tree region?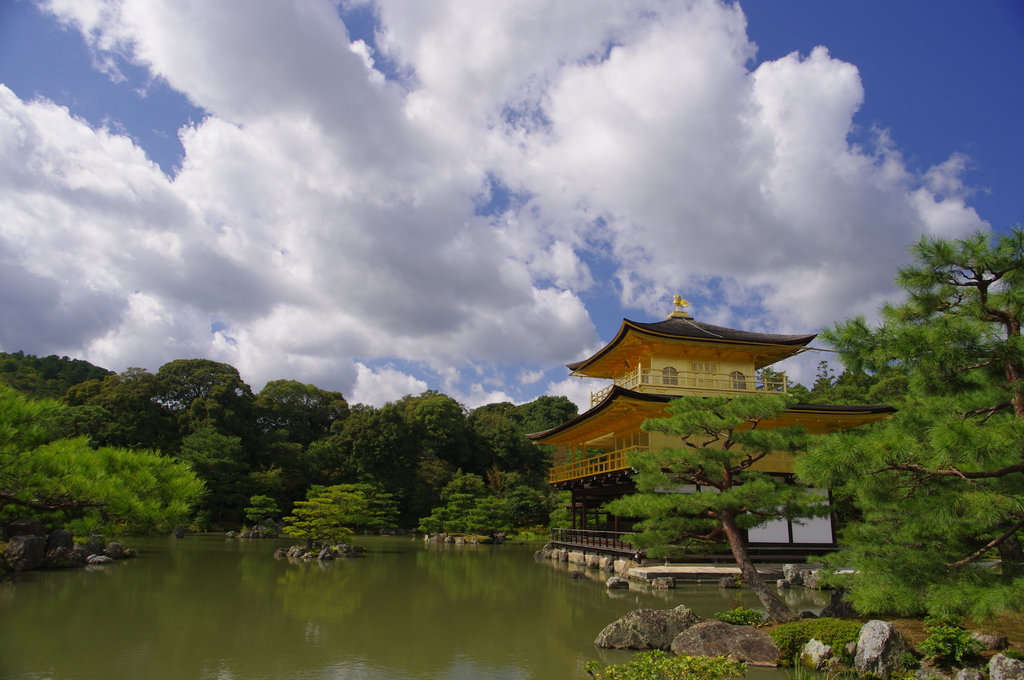
0:337:583:552
